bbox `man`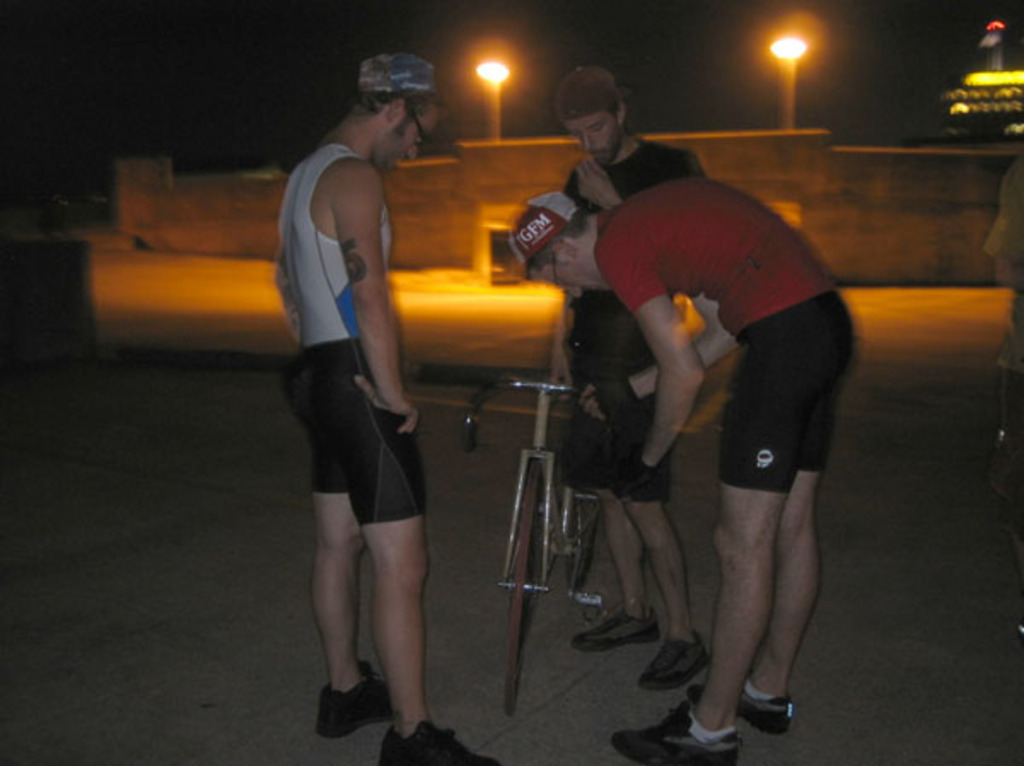
region(478, 169, 869, 764)
